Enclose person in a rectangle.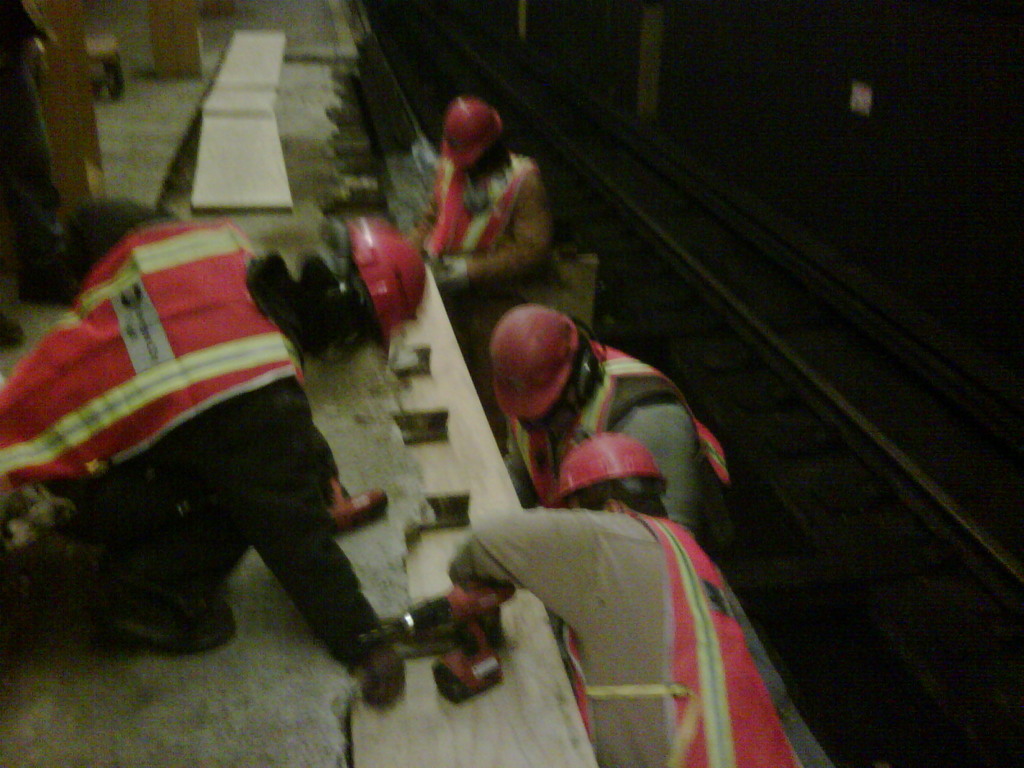
493/304/715/536.
